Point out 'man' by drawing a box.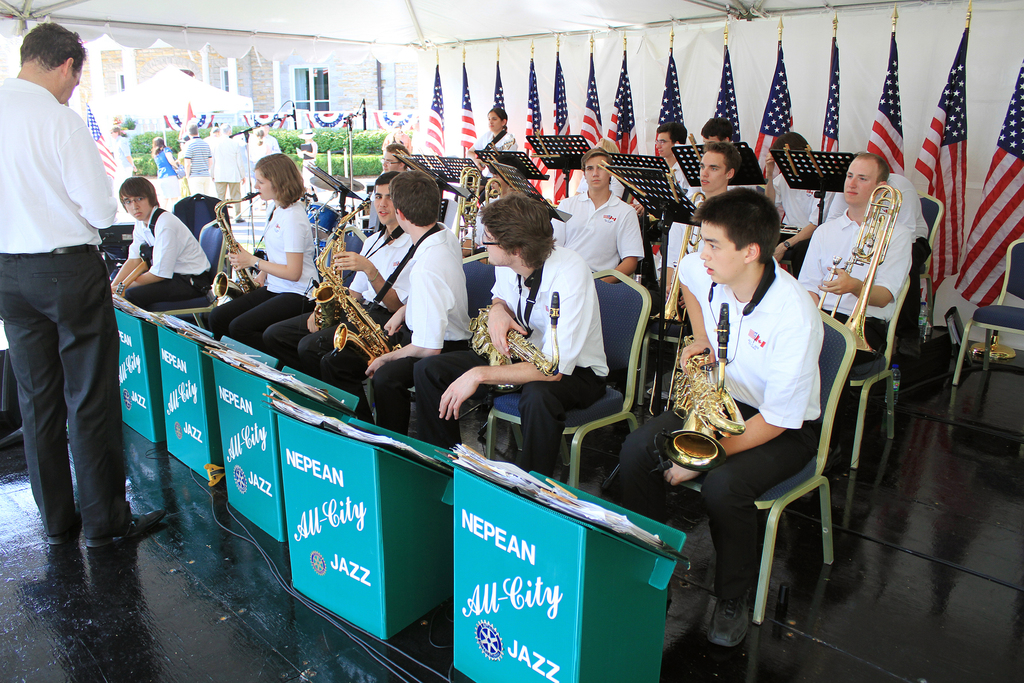
259/167/411/379.
